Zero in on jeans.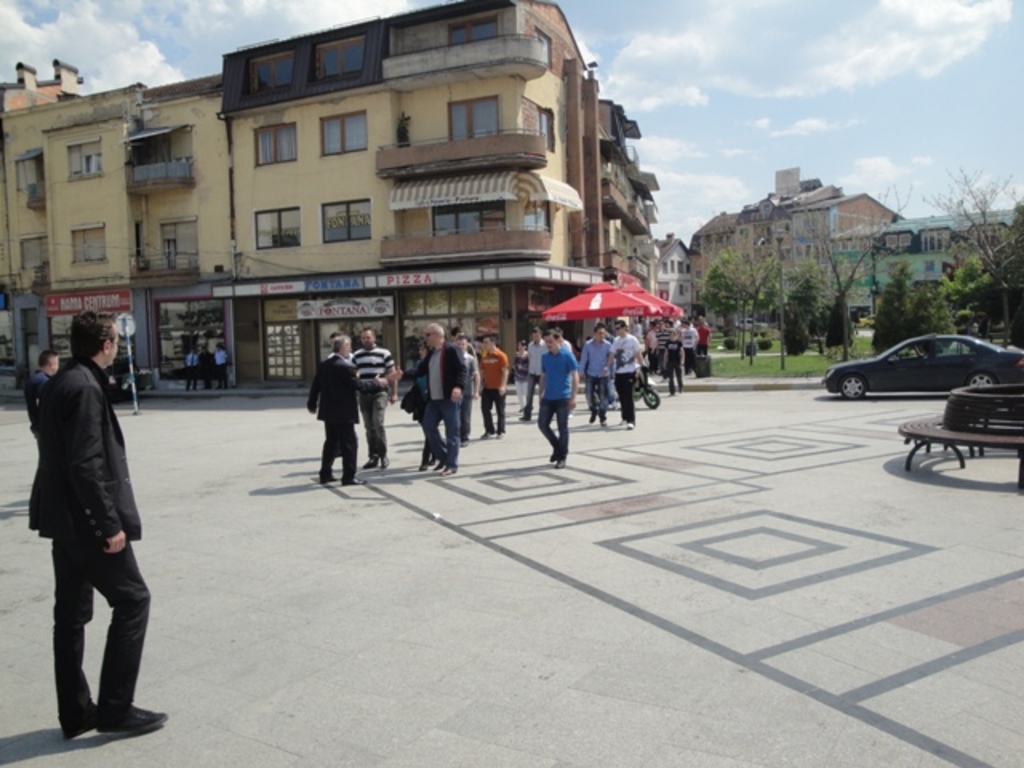
Zeroed in: bbox(182, 366, 198, 386).
